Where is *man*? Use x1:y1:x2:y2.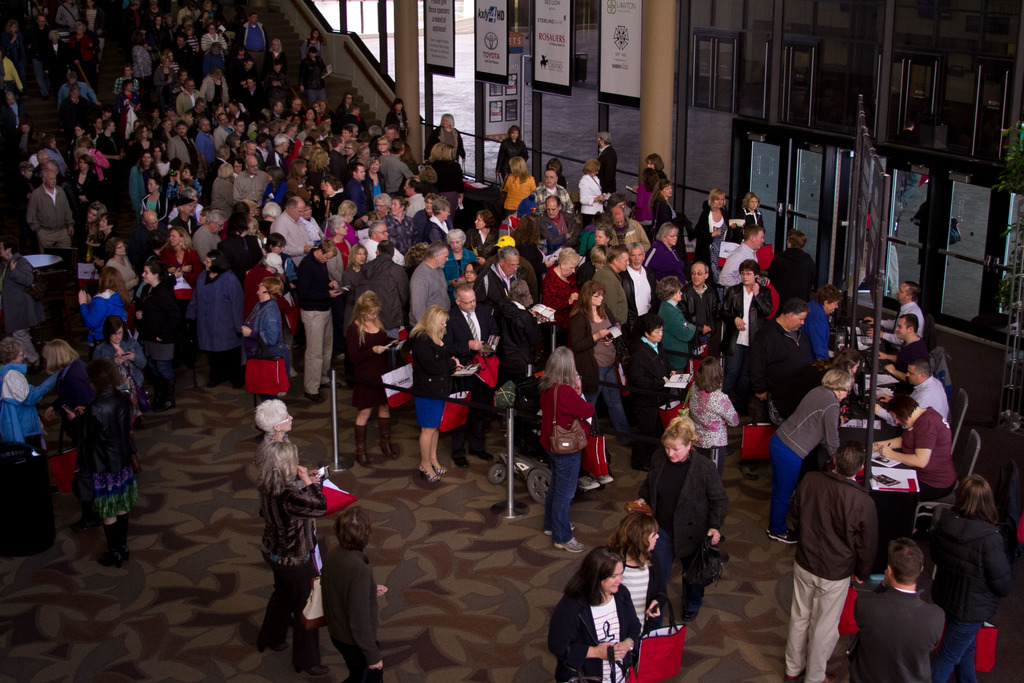
621:236:656:327.
